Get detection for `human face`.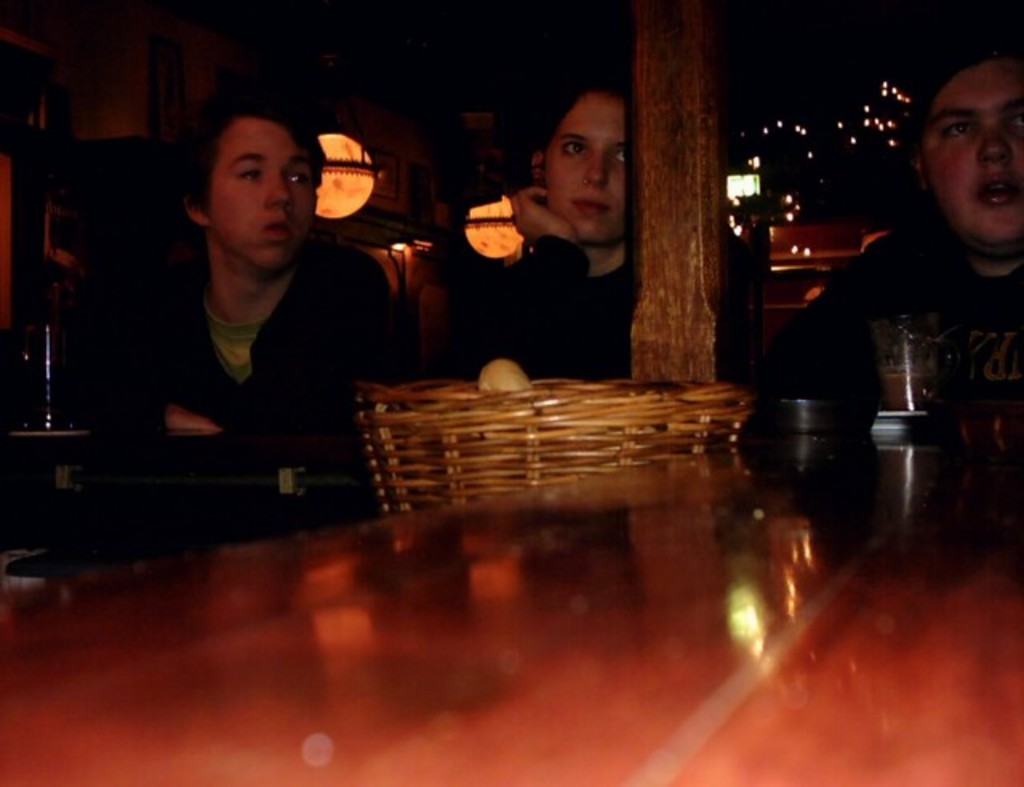
Detection: x1=922, y1=58, x2=1022, y2=242.
